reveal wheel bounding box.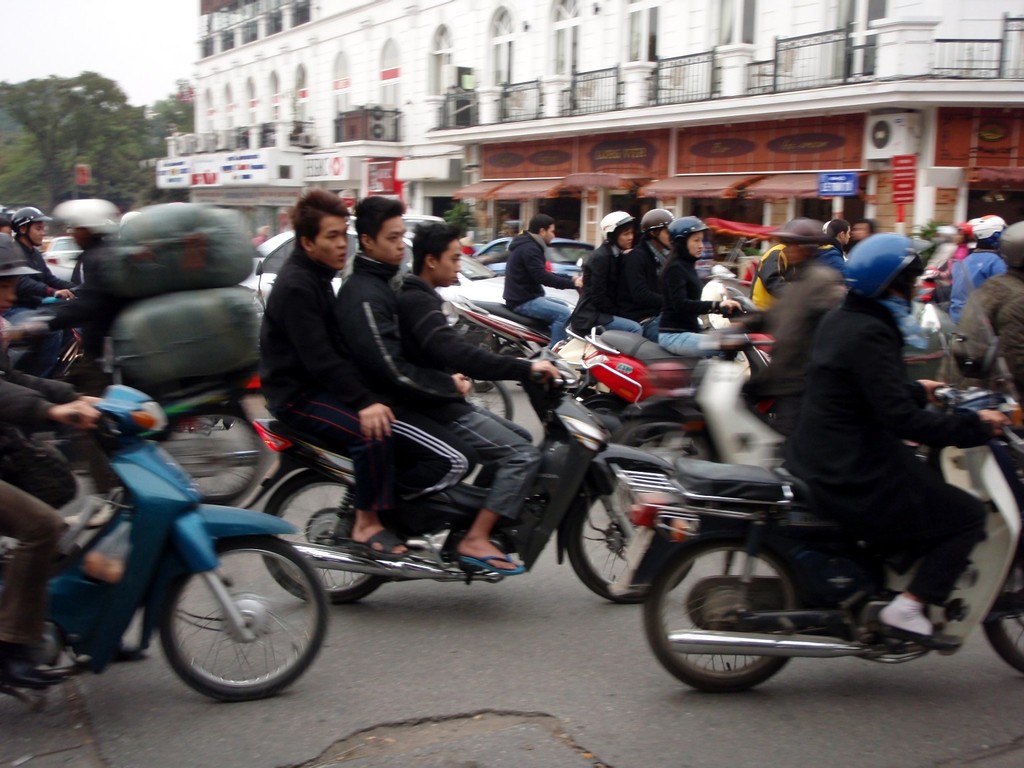
Revealed: BBox(567, 471, 699, 601).
